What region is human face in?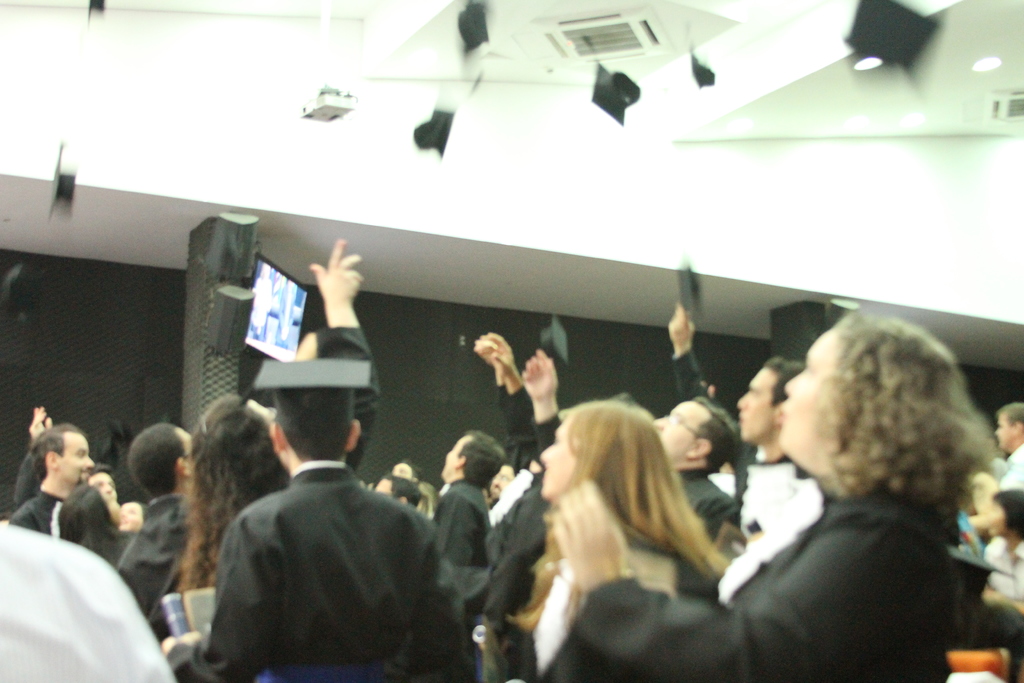
776 329 829 454.
